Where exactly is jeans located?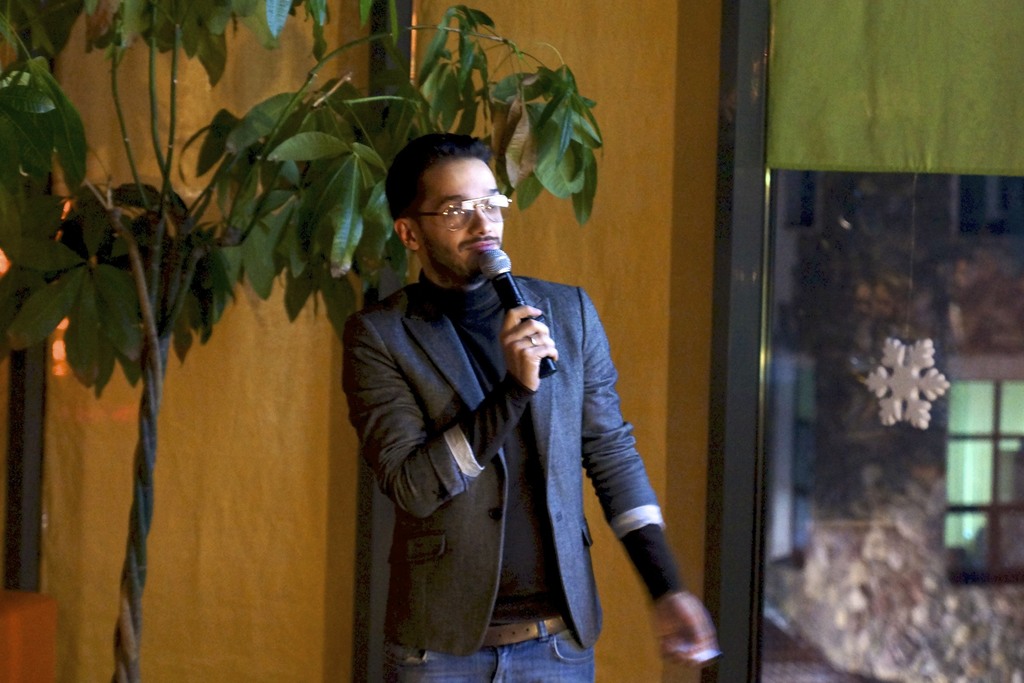
Its bounding box is select_region(383, 614, 595, 682).
